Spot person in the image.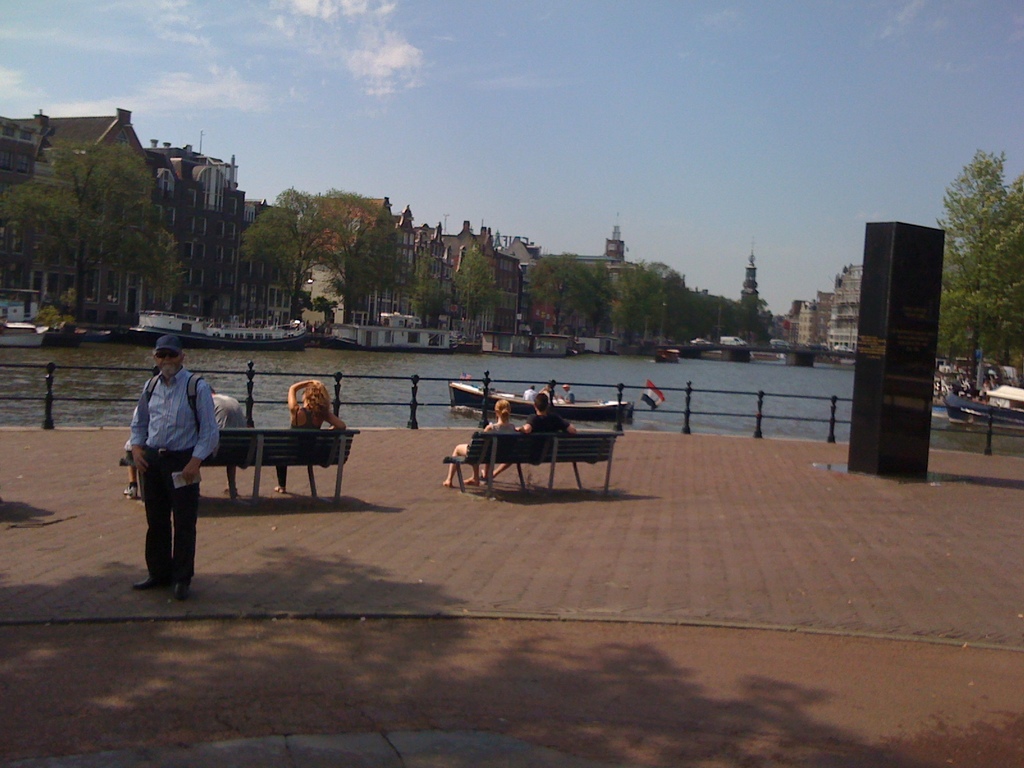
person found at [123, 328, 209, 601].
